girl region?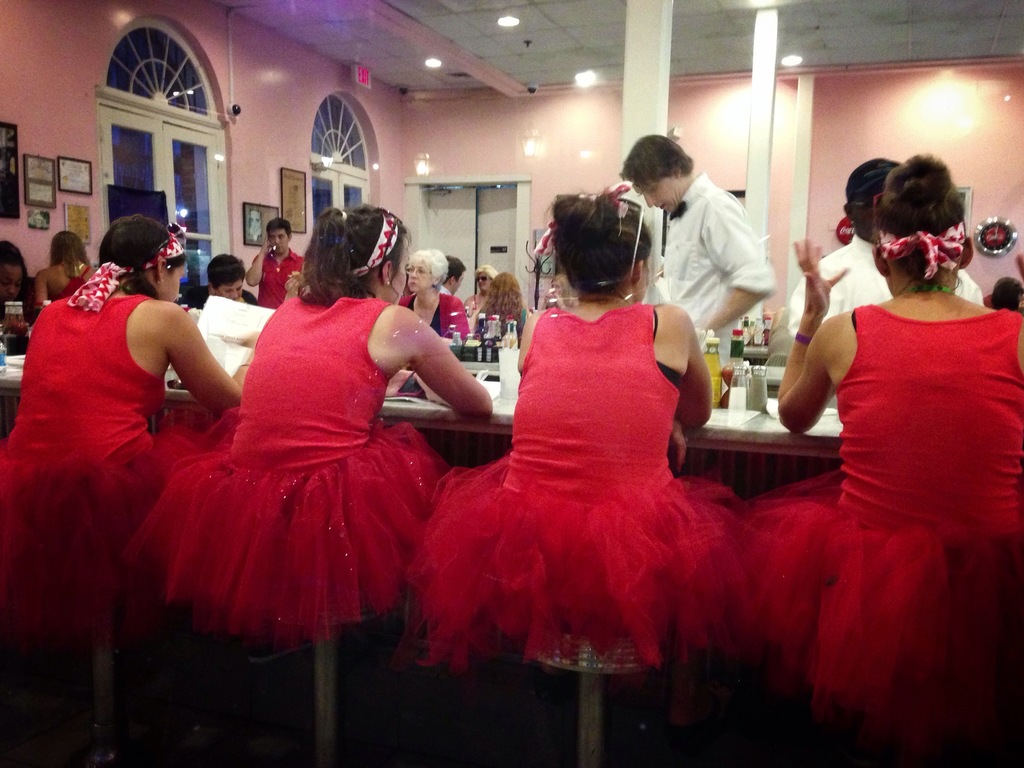
[x1=31, y1=232, x2=97, y2=307]
